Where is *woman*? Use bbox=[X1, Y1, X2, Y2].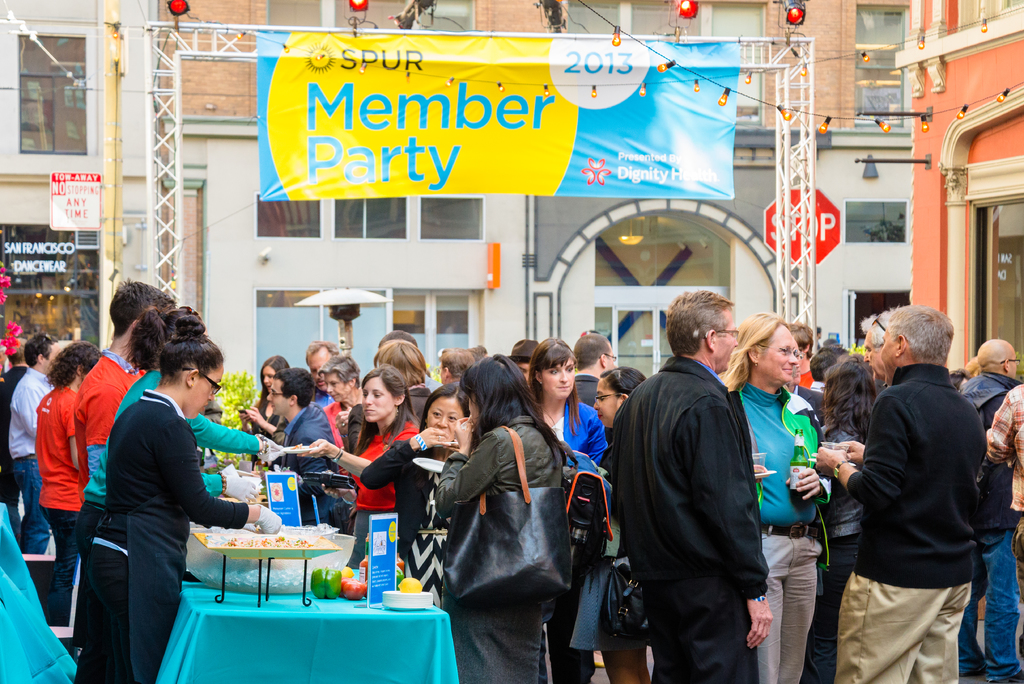
bbox=[562, 359, 657, 683].
